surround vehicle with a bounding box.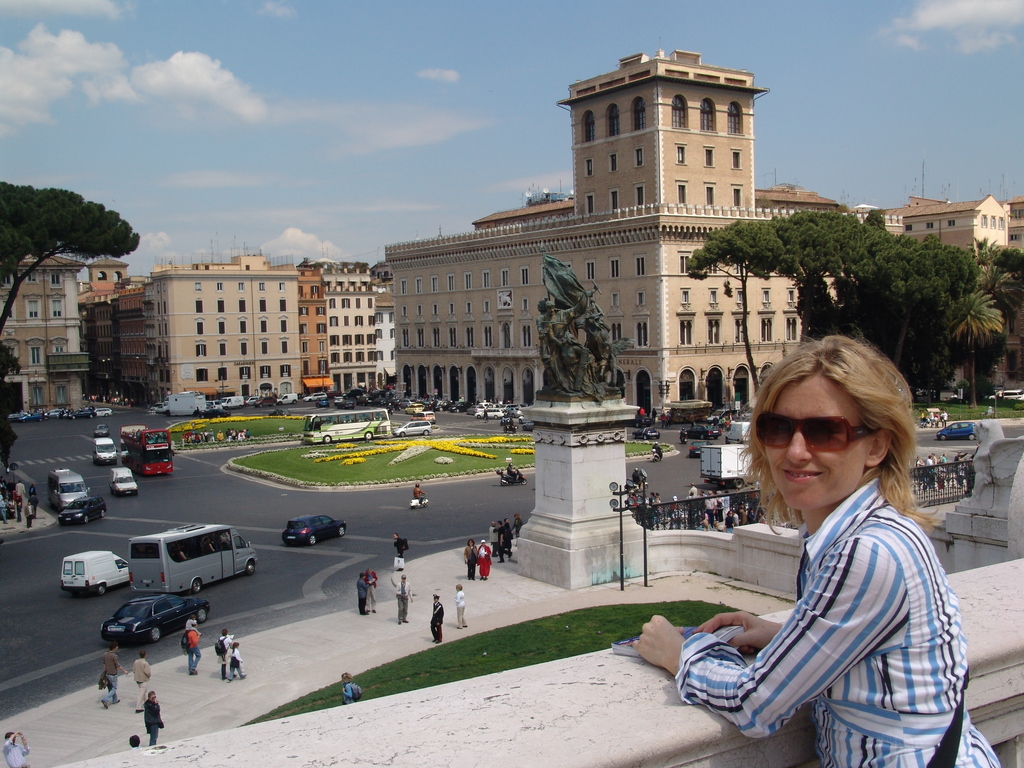
box(653, 450, 662, 462).
